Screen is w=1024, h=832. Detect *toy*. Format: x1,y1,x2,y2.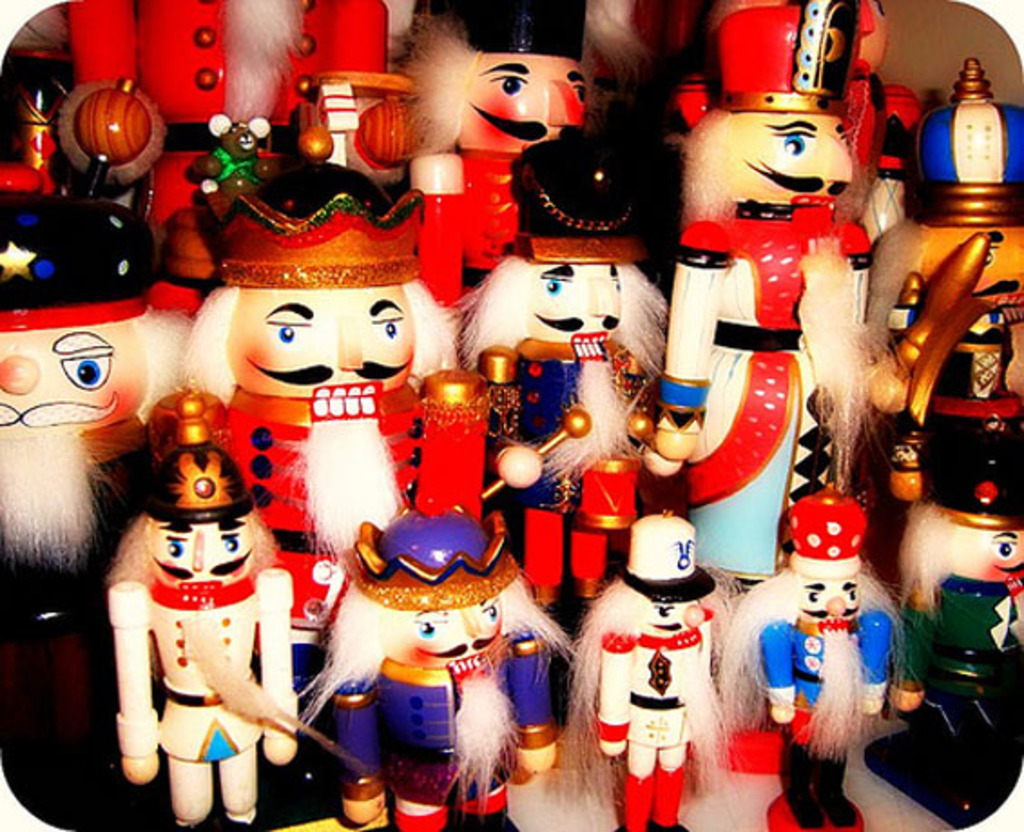
183,149,448,687.
